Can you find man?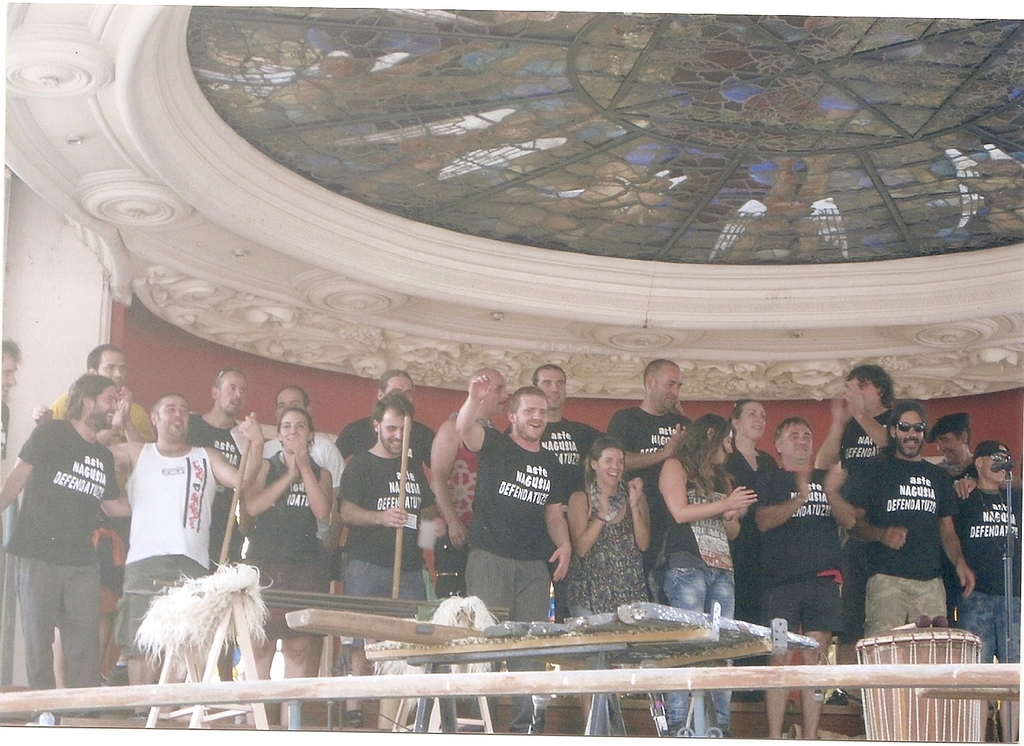
Yes, bounding box: bbox(0, 372, 133, 724).
